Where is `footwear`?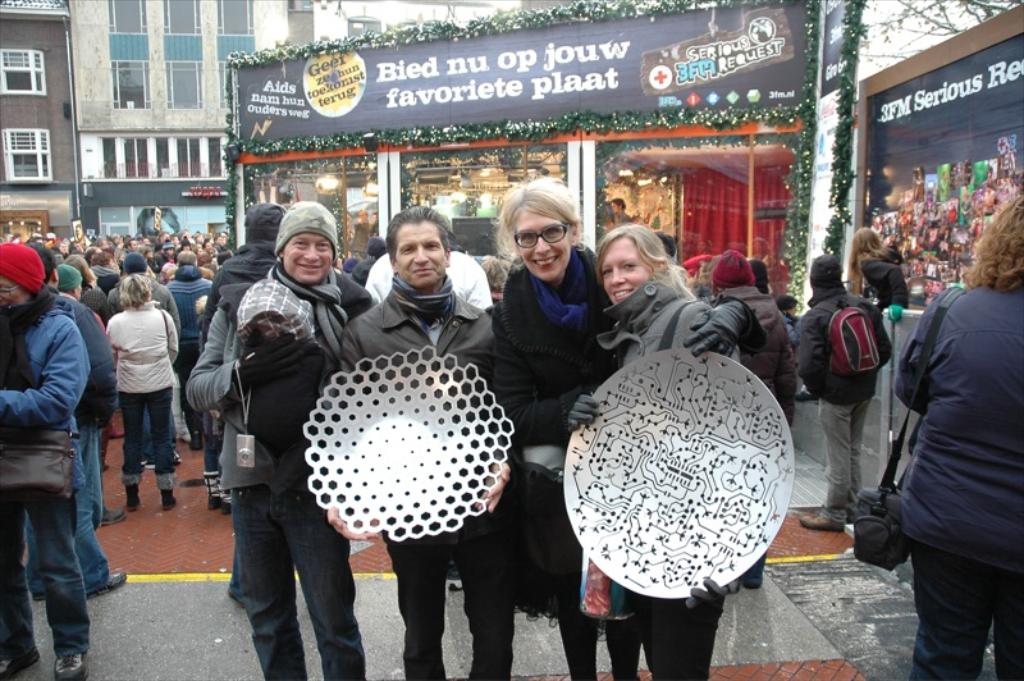
bbox=[84, 575, 128, 597].
